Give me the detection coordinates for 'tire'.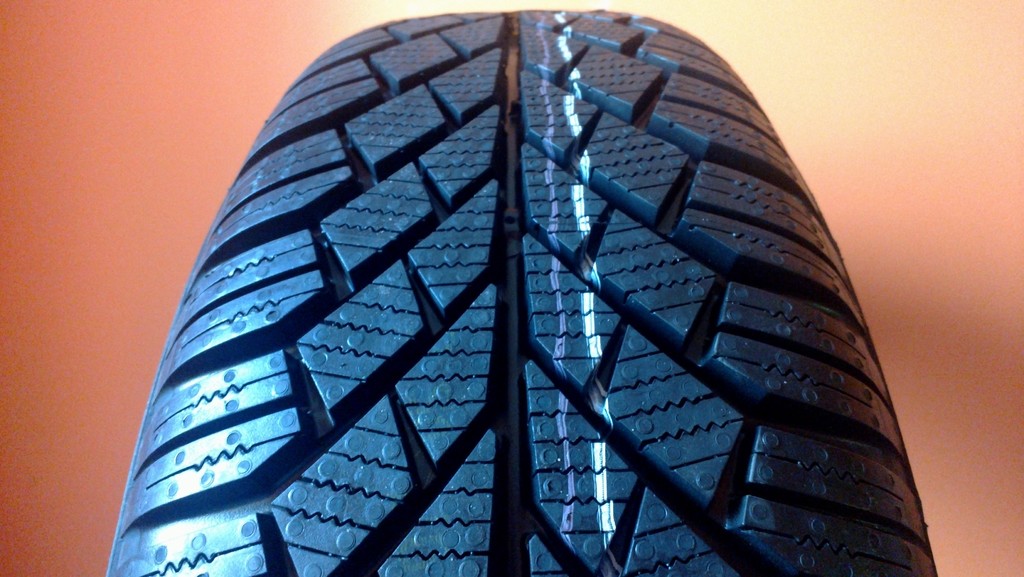
x1=102 y1=7 x2=942 y2=576.
